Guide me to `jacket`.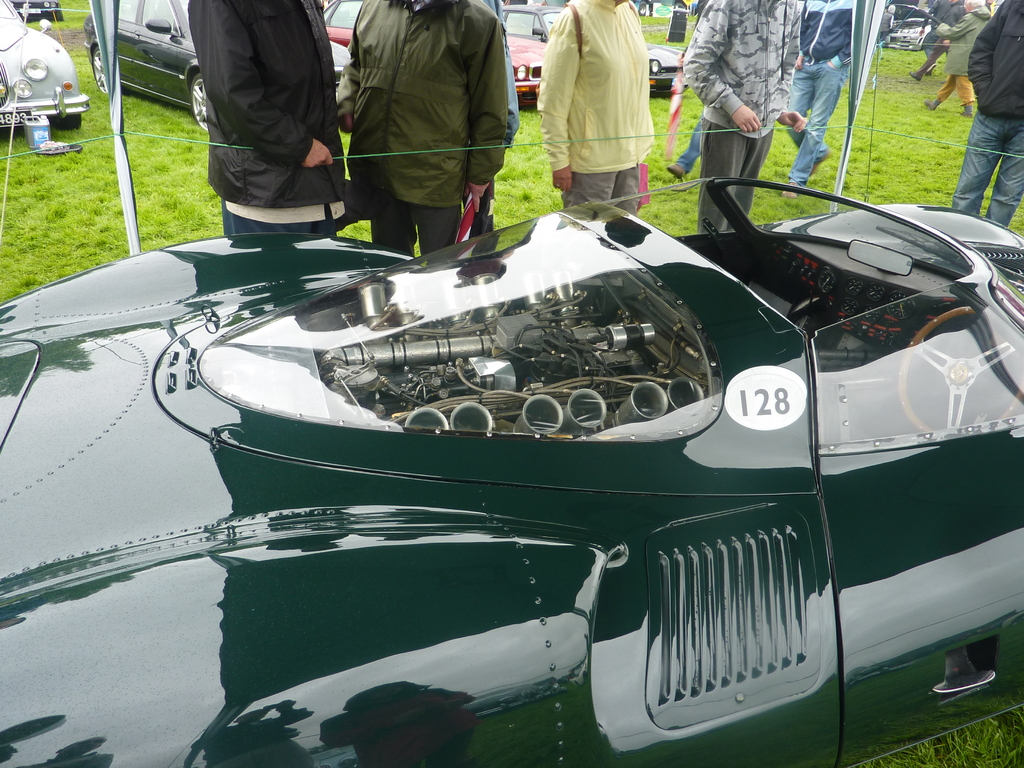
Guidance: {"left": 332, "top": 0, "right": 514, "bottom": 193}.
